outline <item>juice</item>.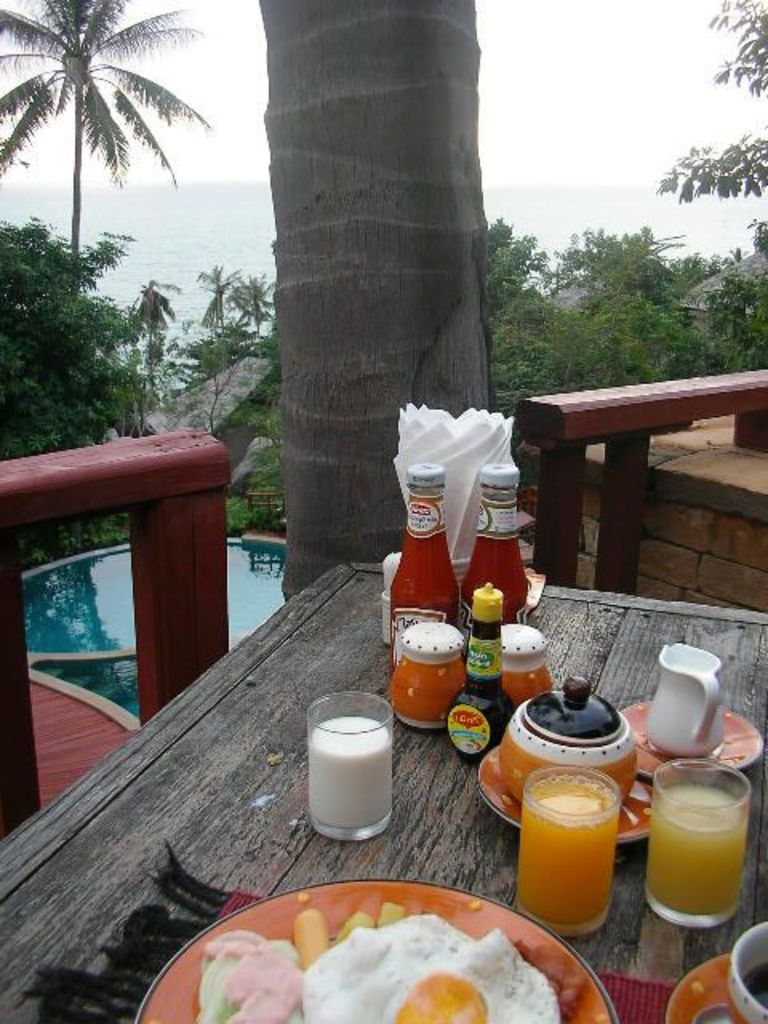
Outline: Rect(522, 773, 618, 934).
